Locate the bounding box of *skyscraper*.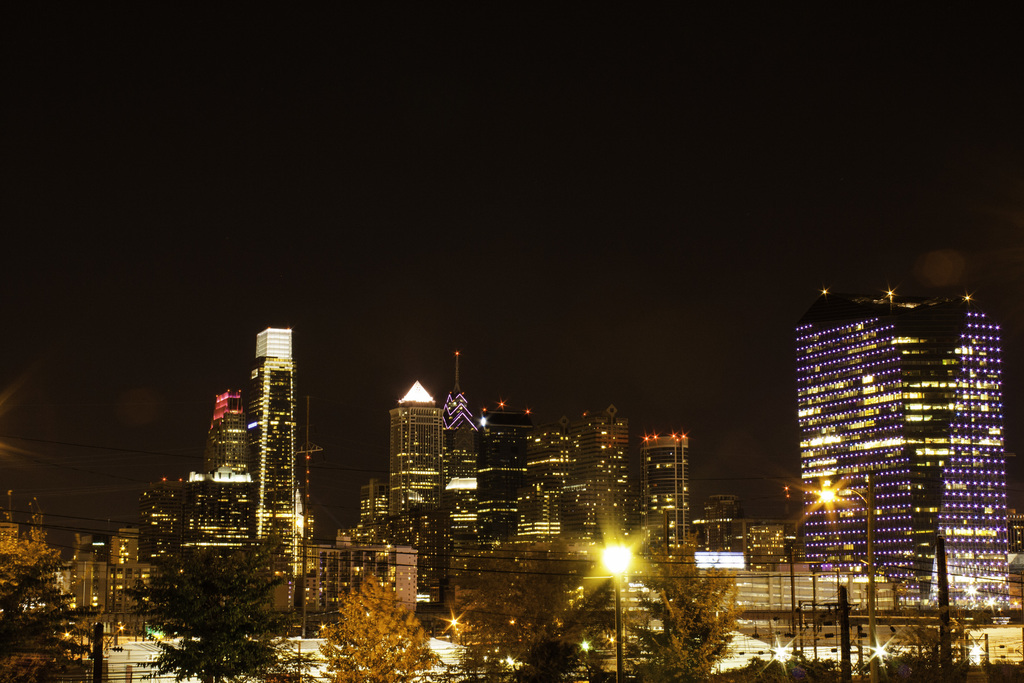
Bounding box: box(785, 278, 1013, 613).
